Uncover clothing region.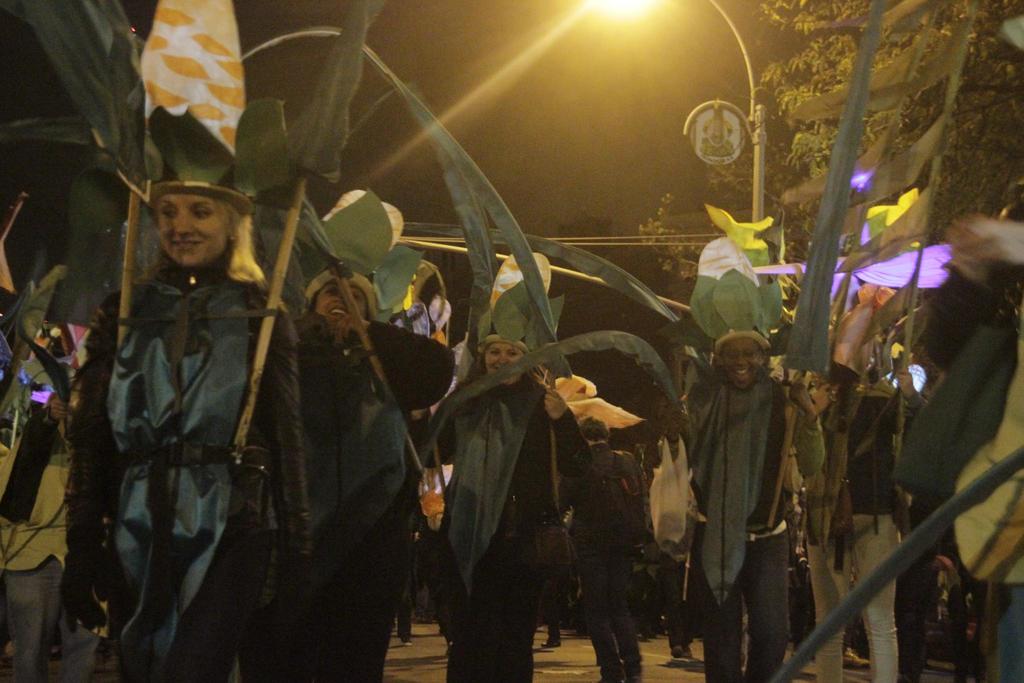
Uncovered: {"x1": 70, "y1": 243, "x2": 297, "y2": 682}.
